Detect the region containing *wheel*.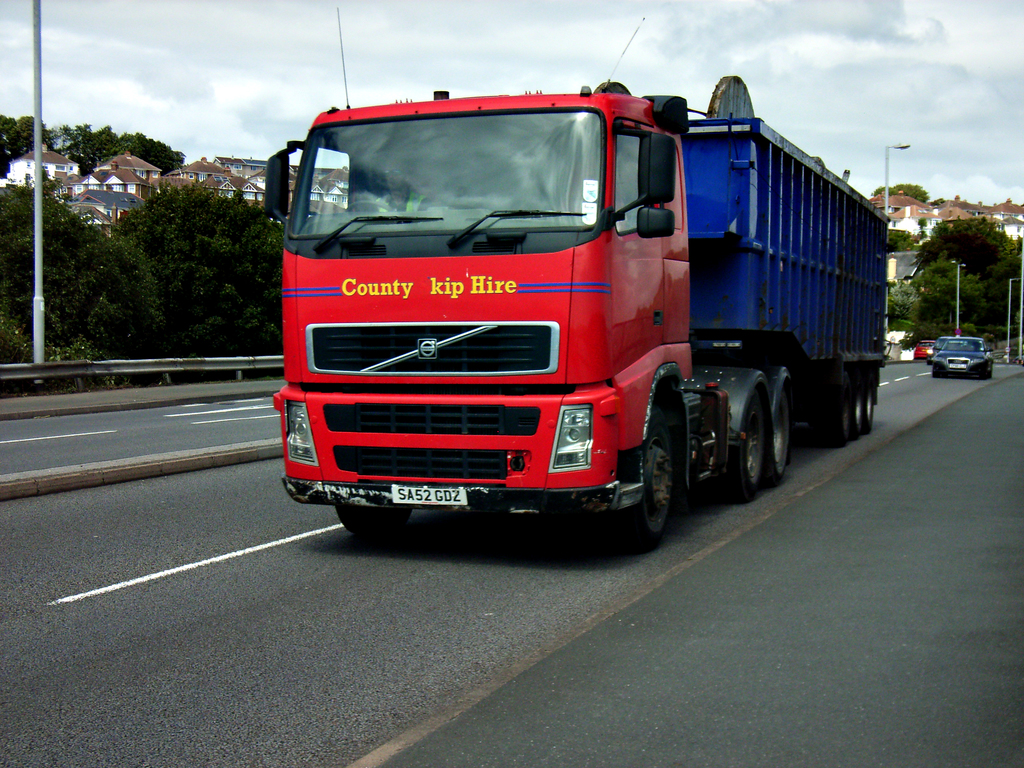
816:386:852:444.
